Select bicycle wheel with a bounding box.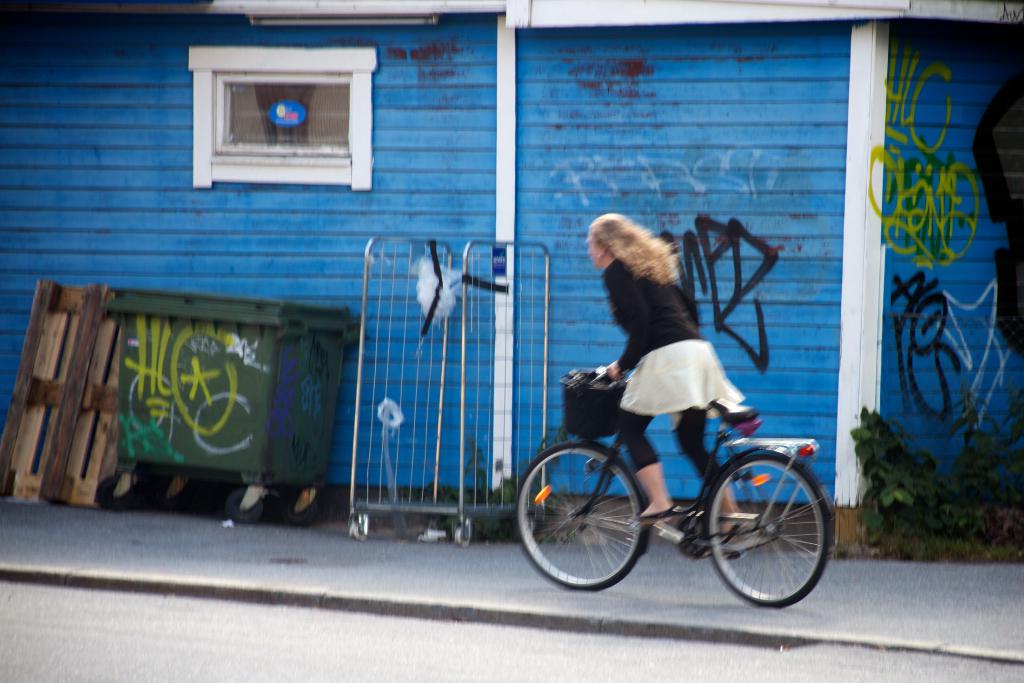
box(711, 450, 829, 619).
